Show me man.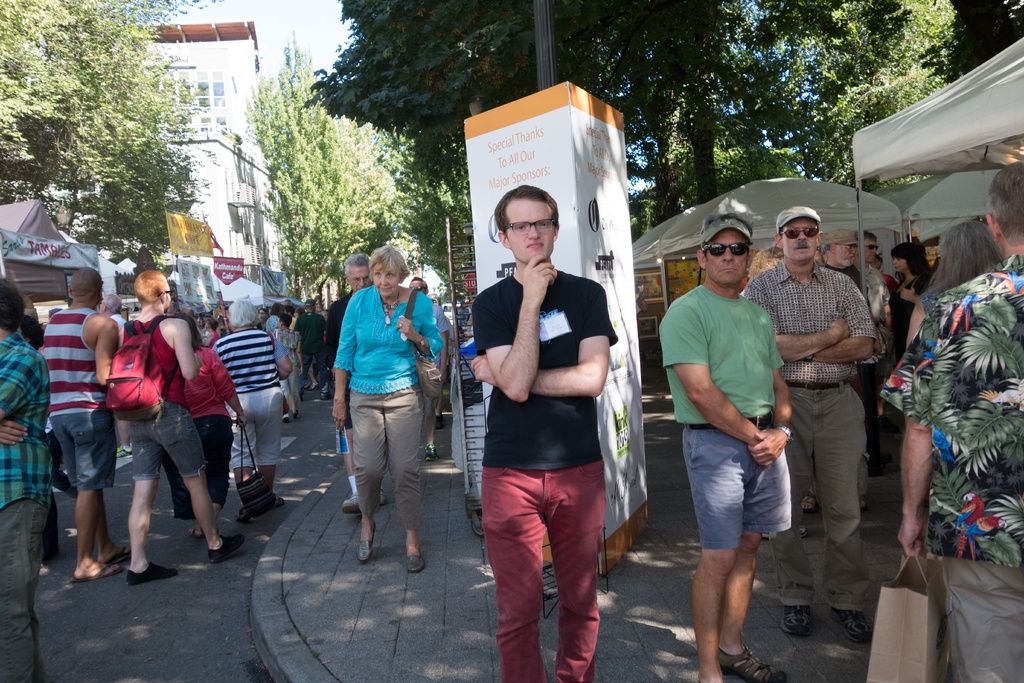
man is here: 464,181,623,682.
